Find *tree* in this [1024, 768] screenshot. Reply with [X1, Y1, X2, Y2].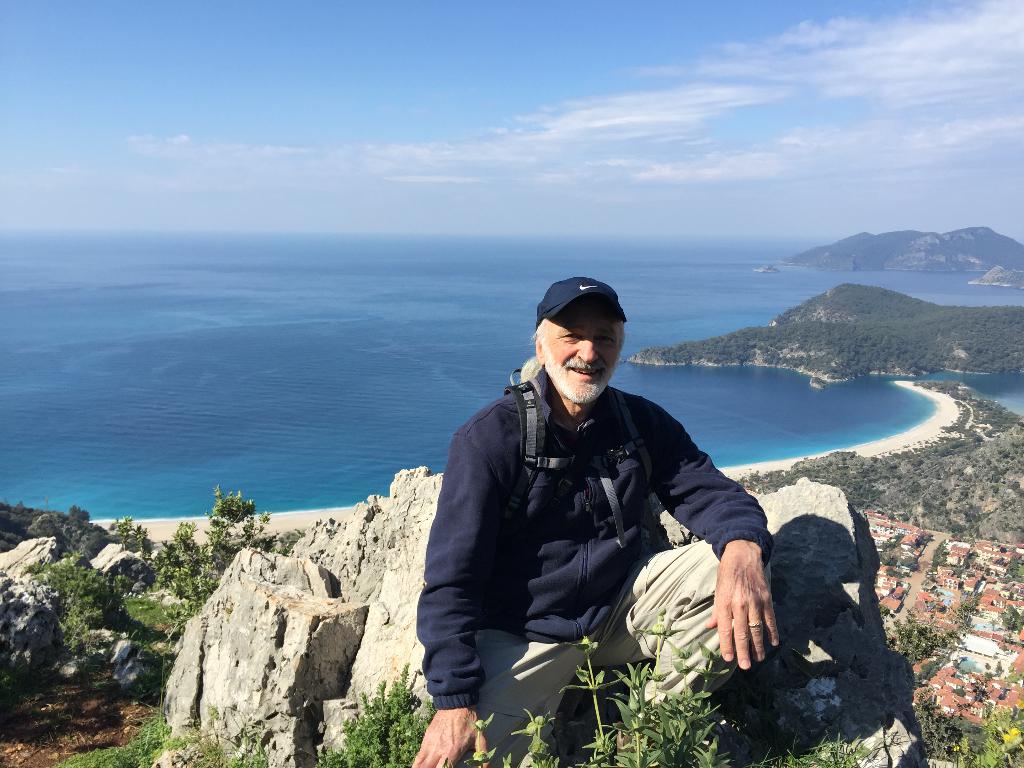
[931, 540, 948, 573].
